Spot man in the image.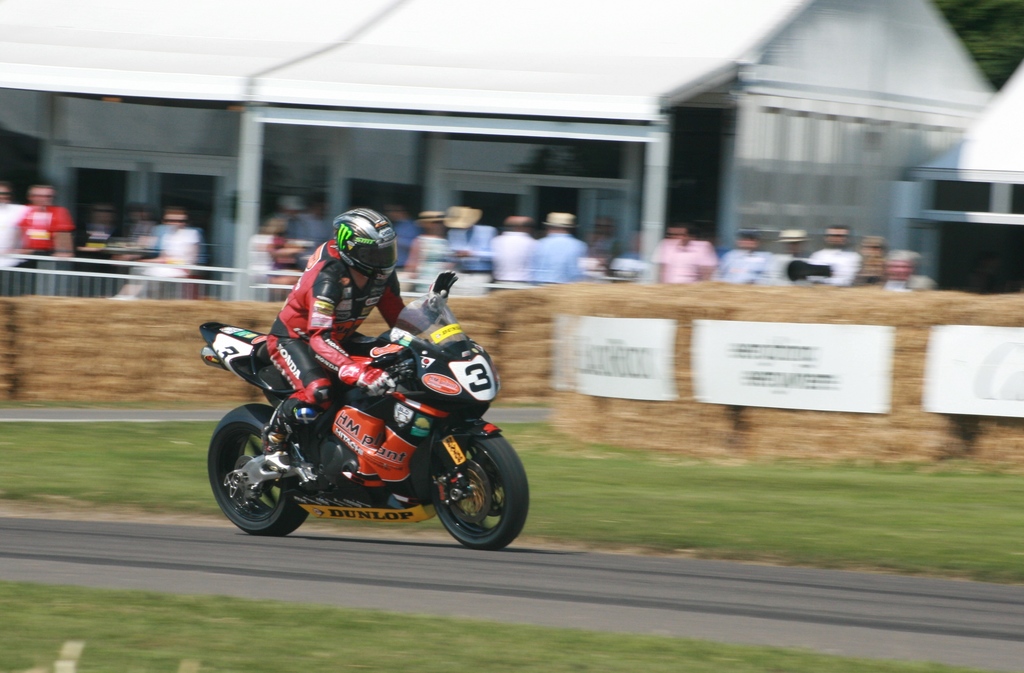
man found at (486, 209, 538, 299).
